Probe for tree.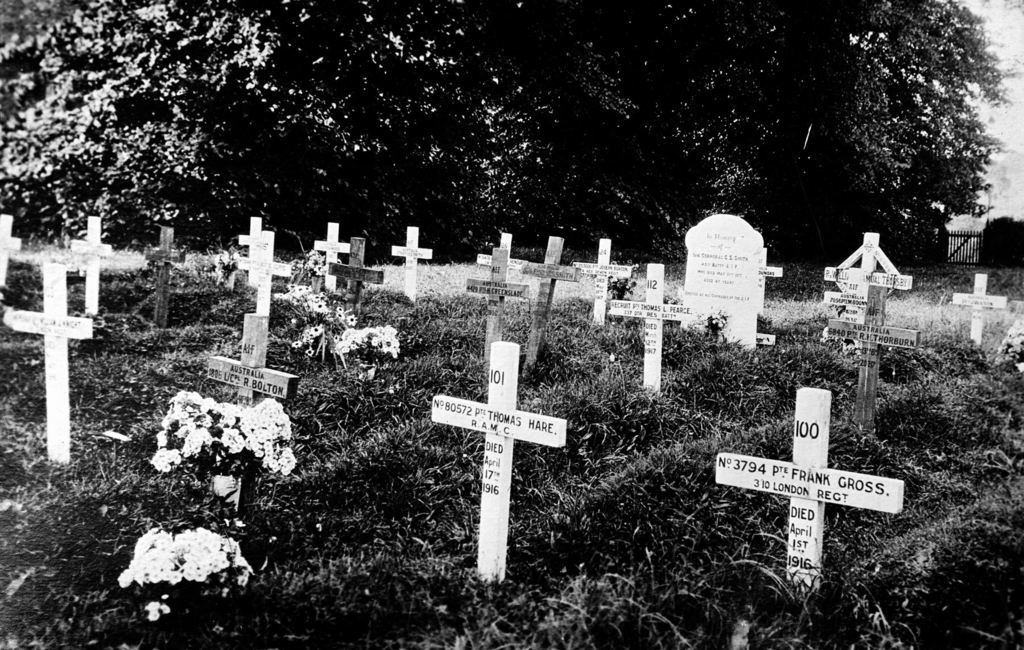
Probe result: [0,0,999,262].
